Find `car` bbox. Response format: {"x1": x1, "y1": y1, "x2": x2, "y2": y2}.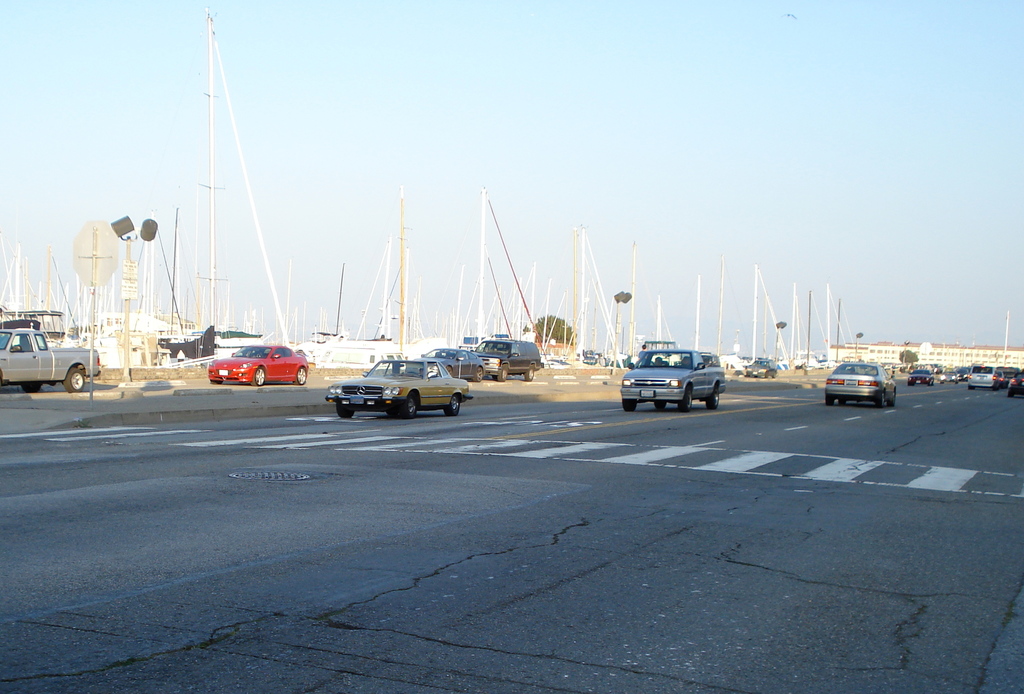
{"x1": 824, "y1": 359, "x2": 896, "y2": 405}.
